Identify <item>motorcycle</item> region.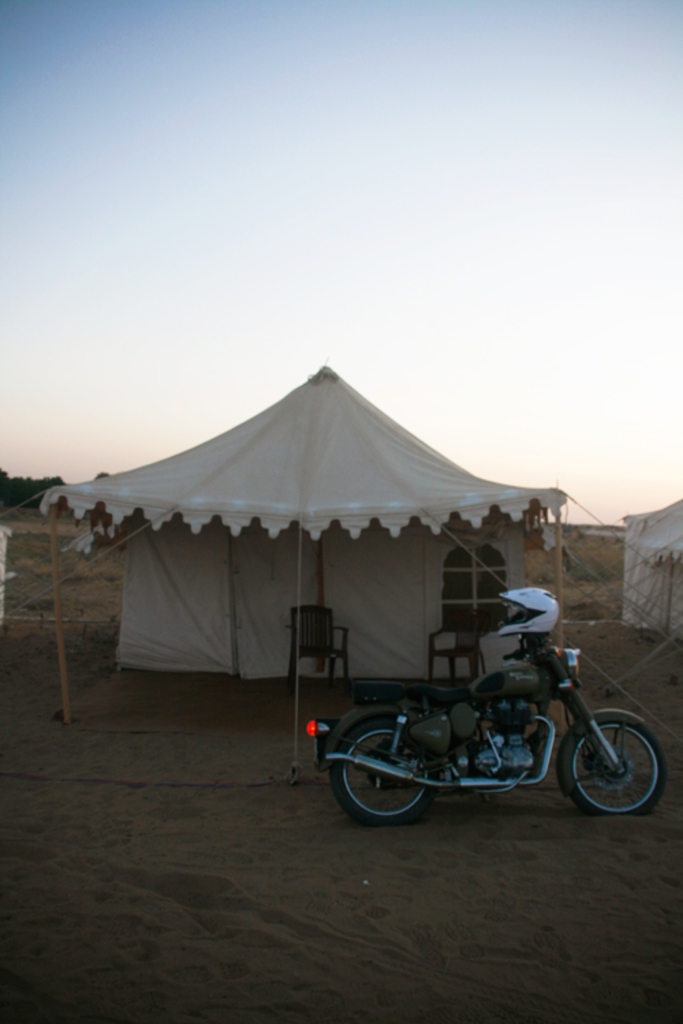
Region: BBox(320, 599, 665, 830).
